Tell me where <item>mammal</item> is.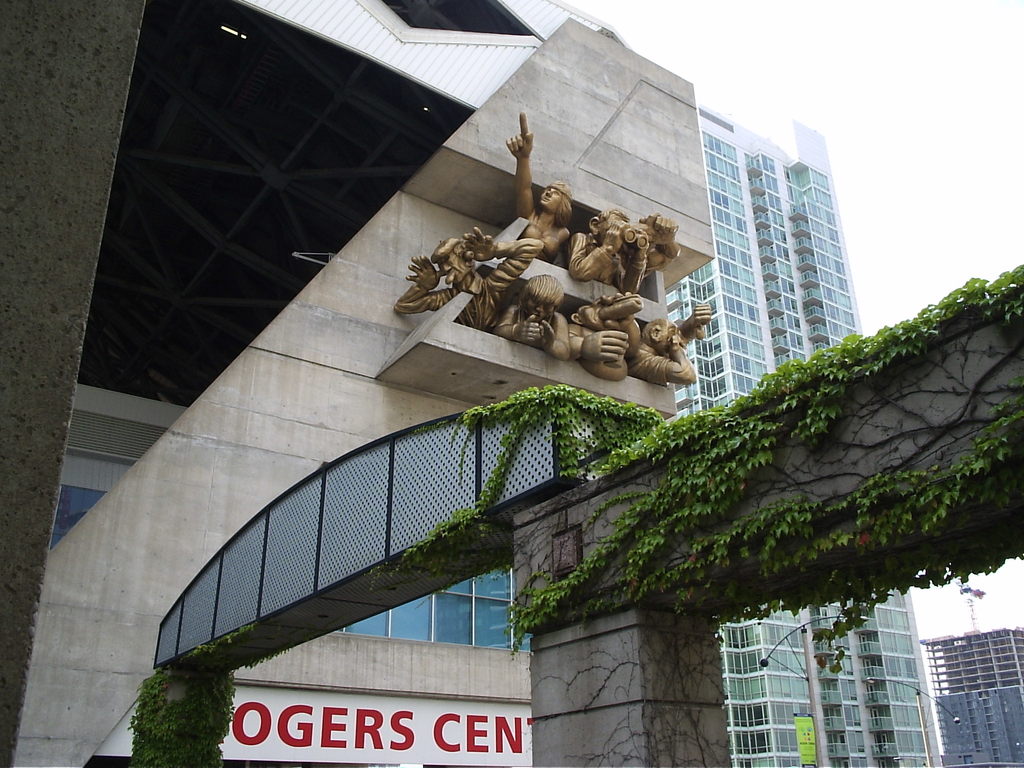
<item>mammal</item> is at select_region(574, 285, 645, 362).
